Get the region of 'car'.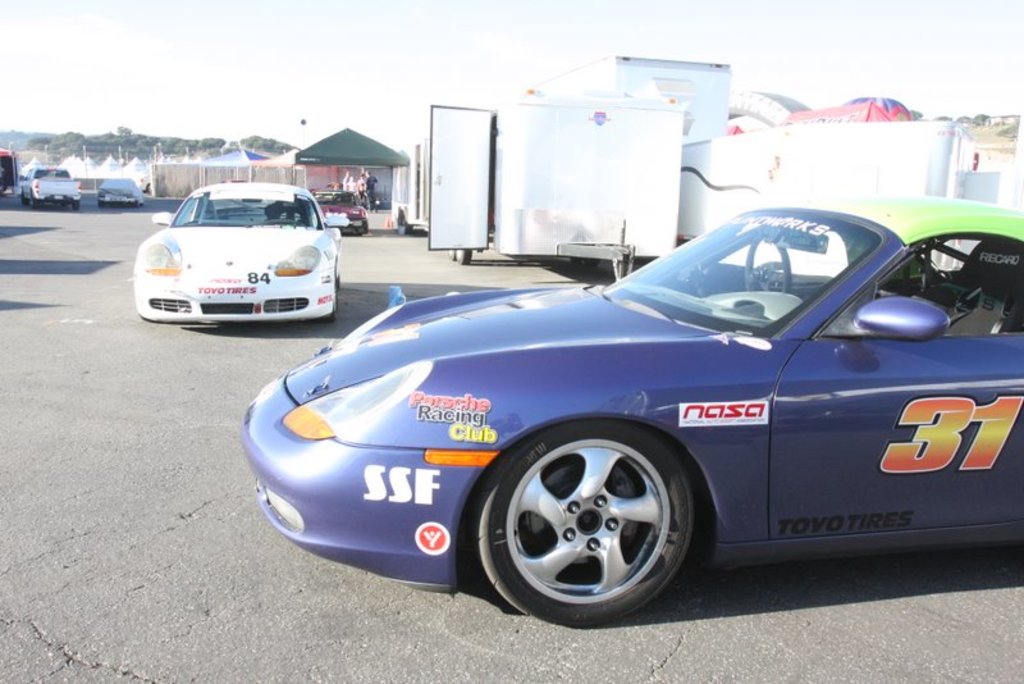
region(242, 199, 1023, 623).
